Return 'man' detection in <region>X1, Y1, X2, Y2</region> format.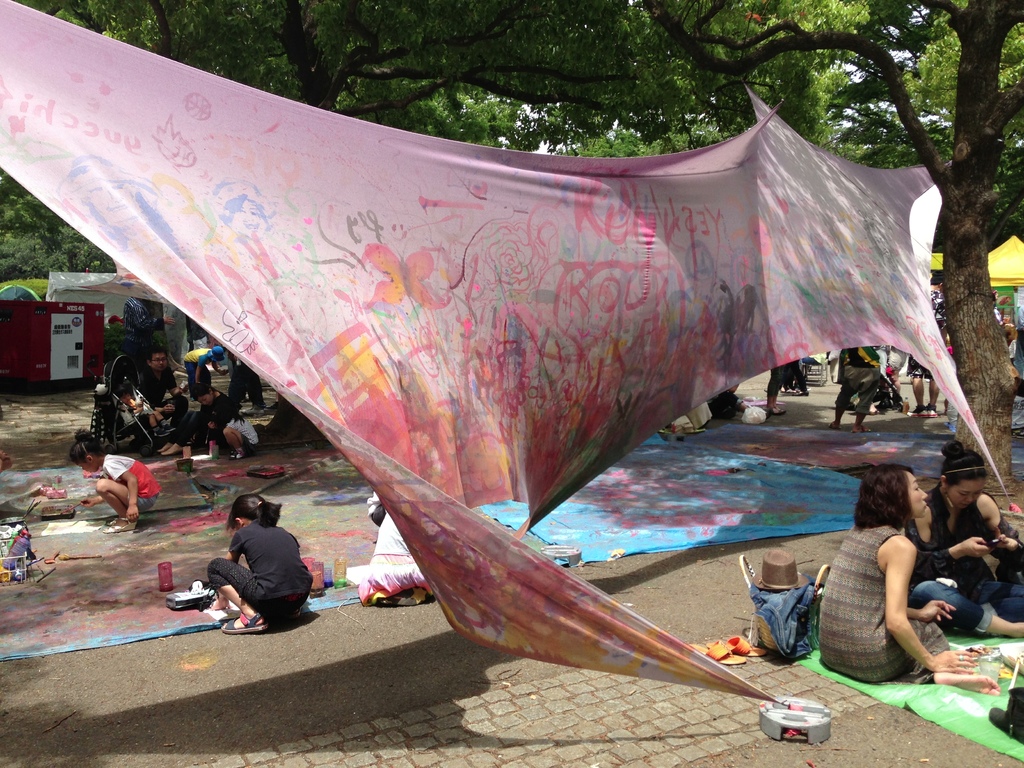
<region>122, 297, 175, 348</region>.
